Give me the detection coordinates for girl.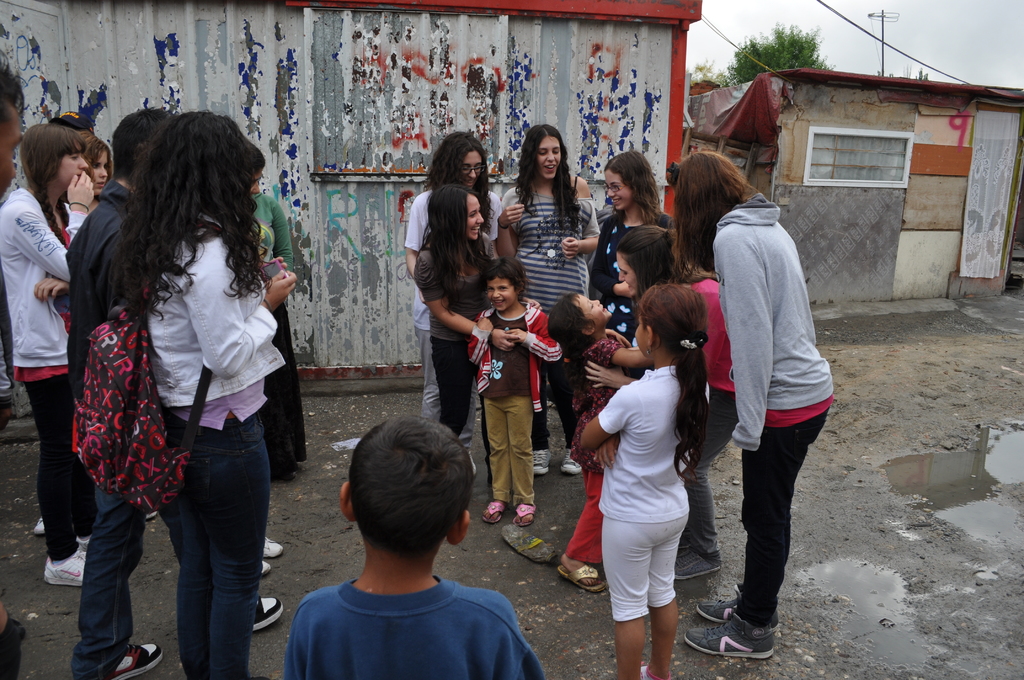
locate(79, 131, 113, 198).
